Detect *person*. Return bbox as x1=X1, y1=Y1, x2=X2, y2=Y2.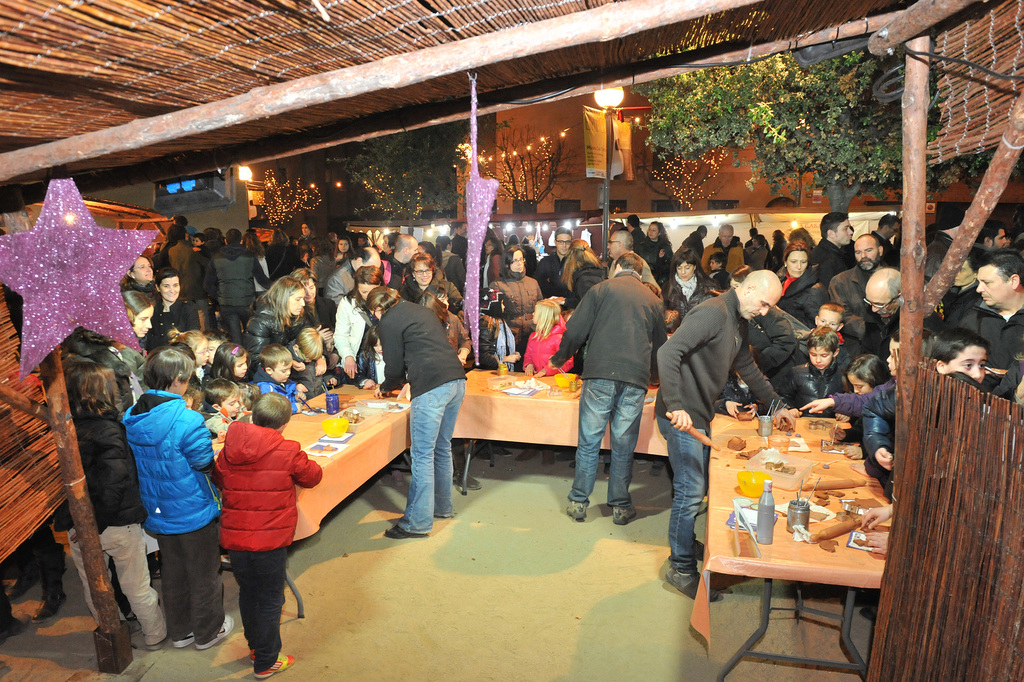
x1=205, y1=362, x2=308, y2=674.
